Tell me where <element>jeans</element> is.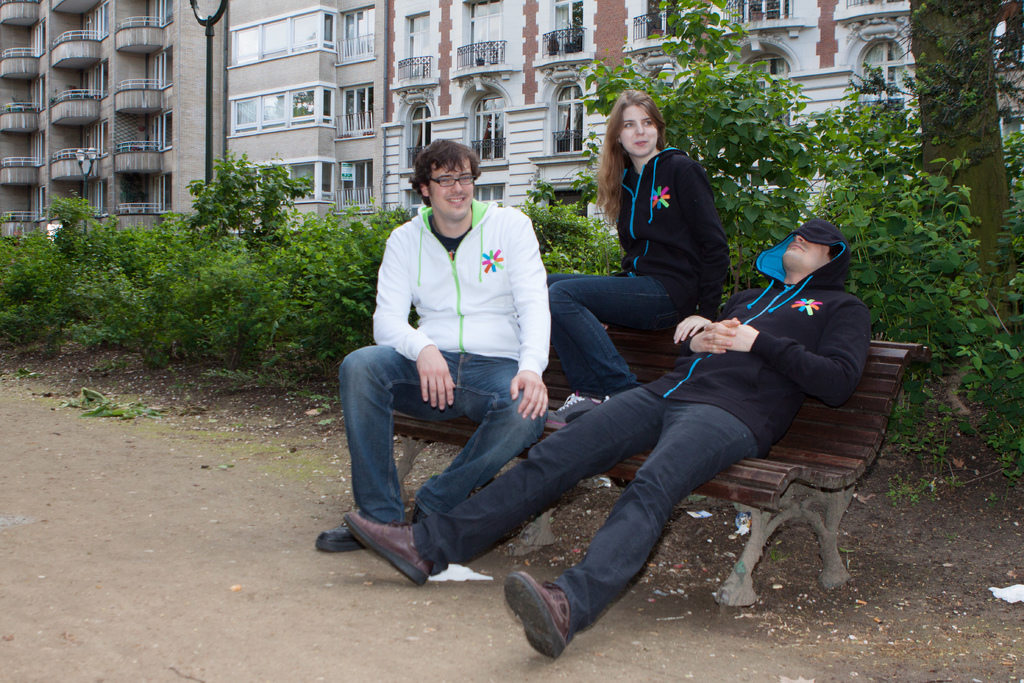
<element>jeans</element> is at x1=535 y1=378 x2=794 y2=646.
